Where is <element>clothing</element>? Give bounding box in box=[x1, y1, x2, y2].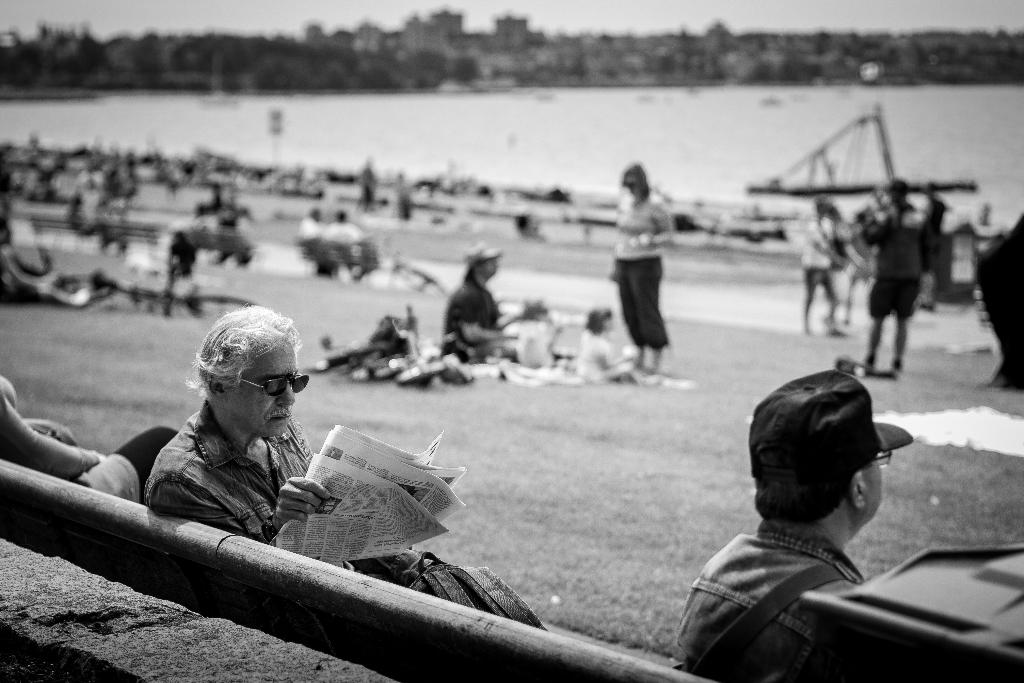
box=[675, 523, 862, 682].
